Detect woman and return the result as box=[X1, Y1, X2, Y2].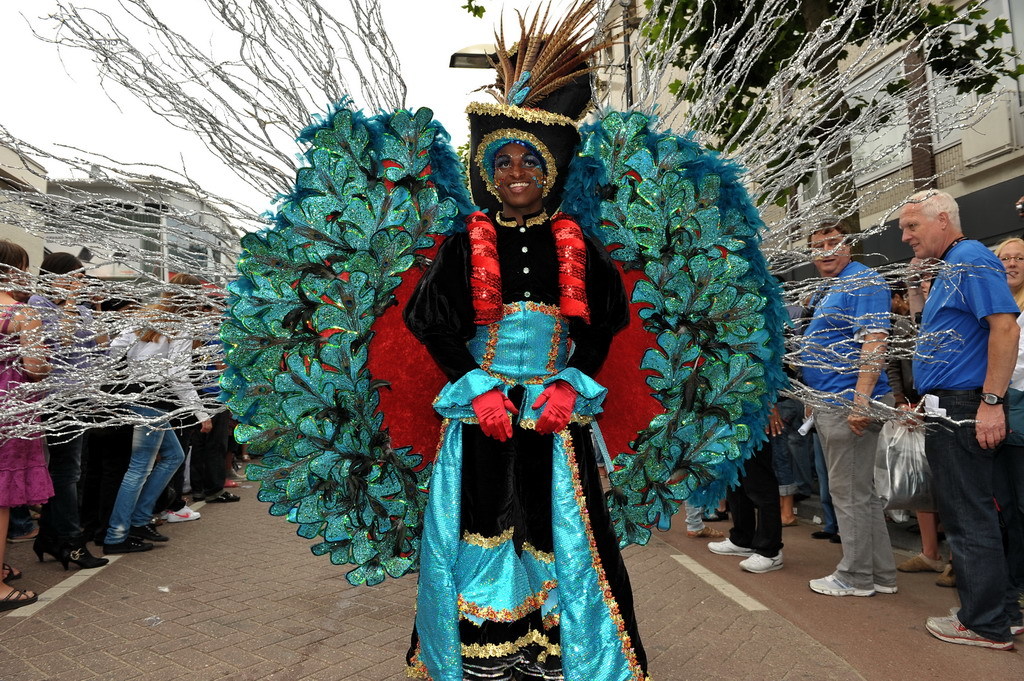
box=[890, 271, 960, 588].
